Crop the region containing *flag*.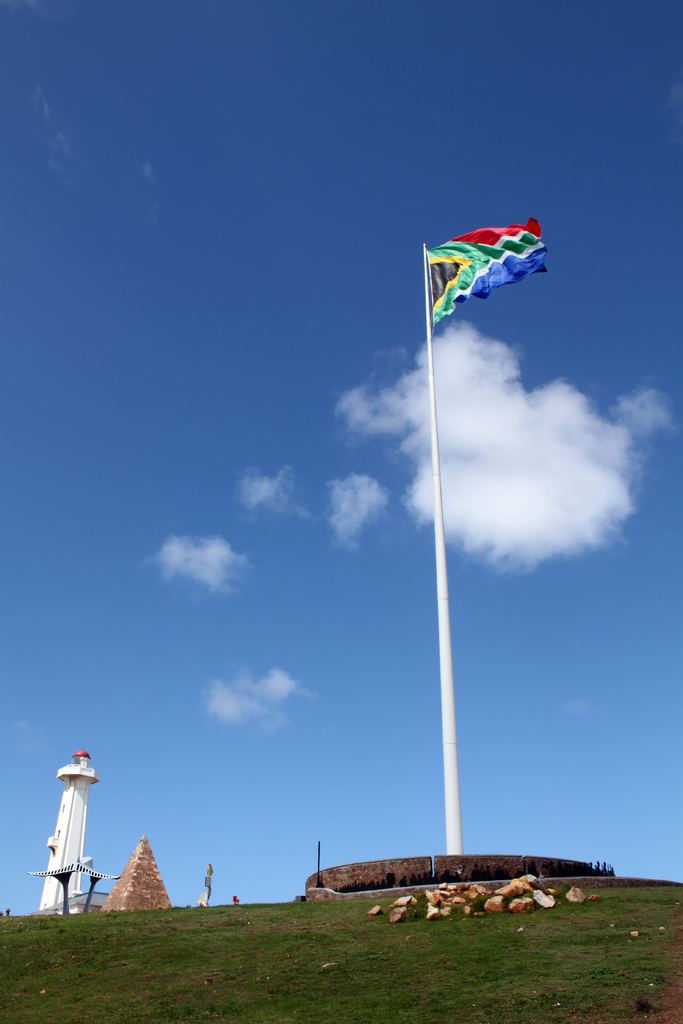
Crop region: x1=438, y1=207, x2=550, y2=307.
